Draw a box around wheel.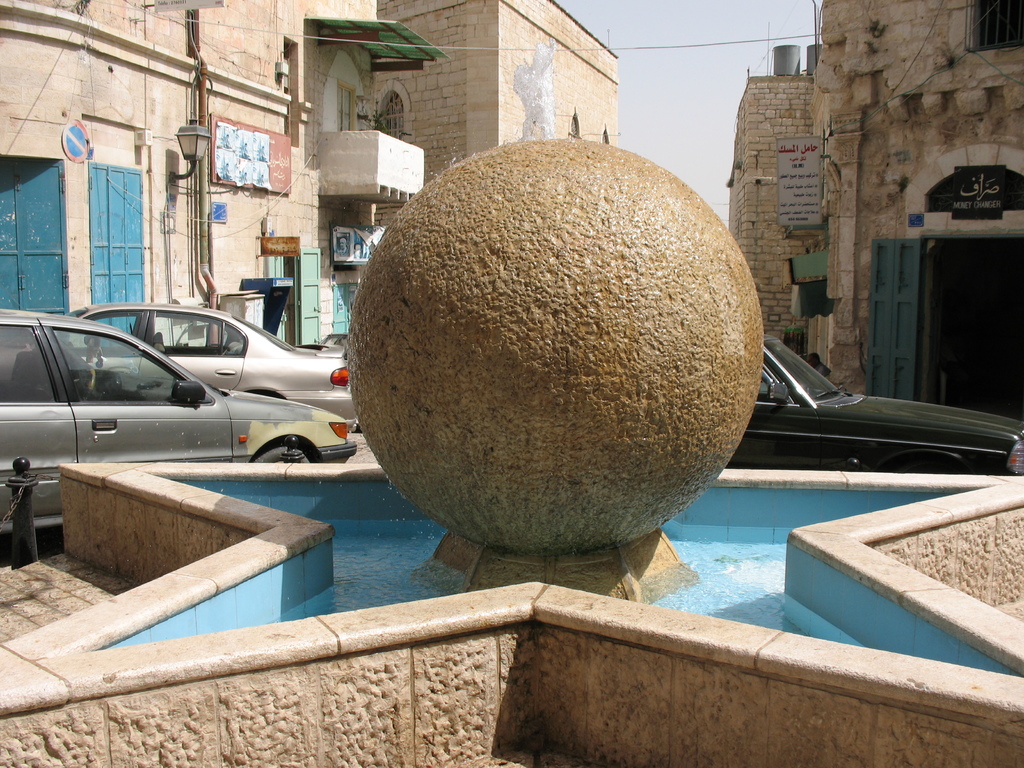
x1=76 y1=363 x2=95 y2=404.
